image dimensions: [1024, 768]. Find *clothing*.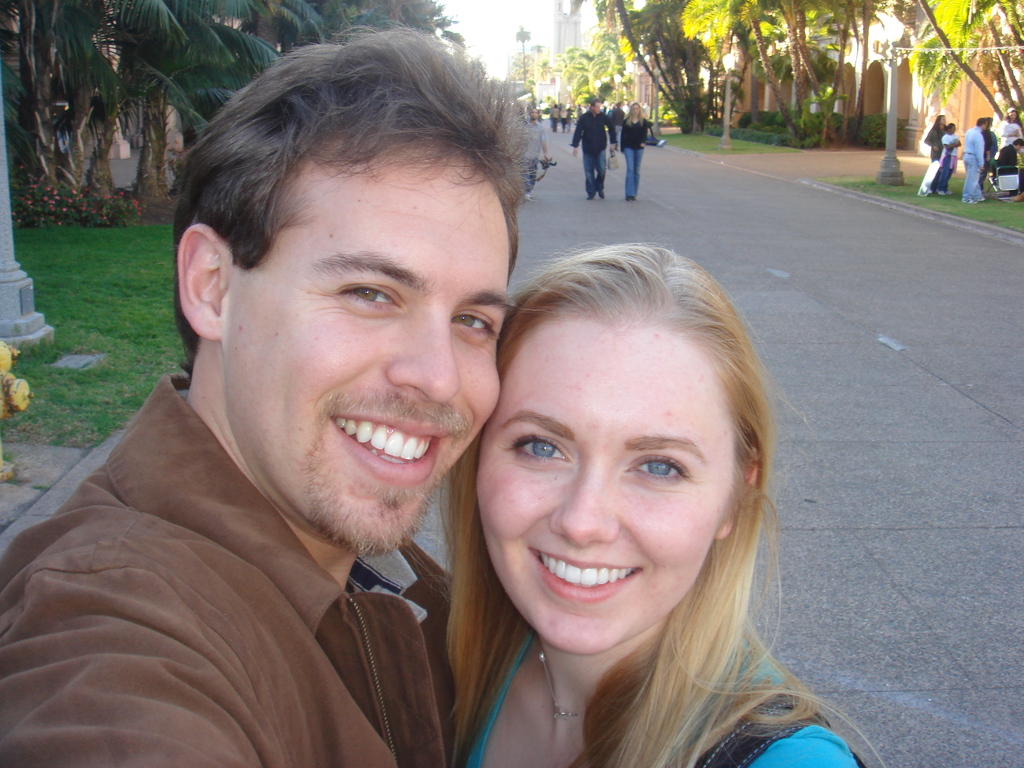
570,111,622,195.
